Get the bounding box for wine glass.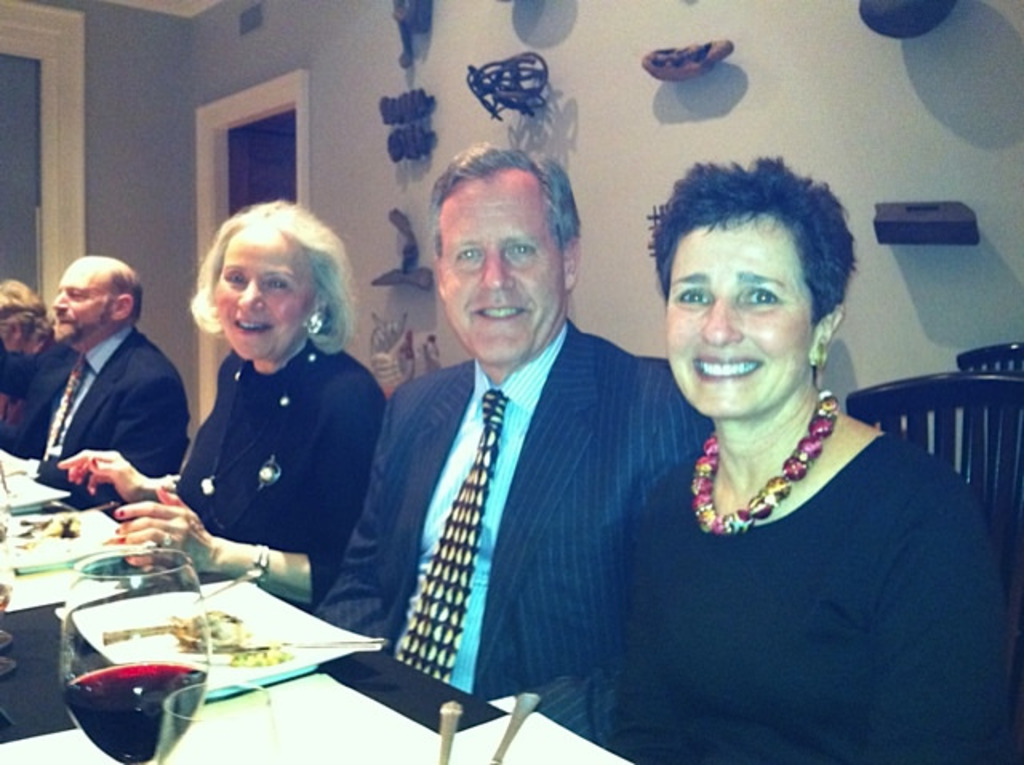
x1=58, y1=549, x2=213, y2=763.
